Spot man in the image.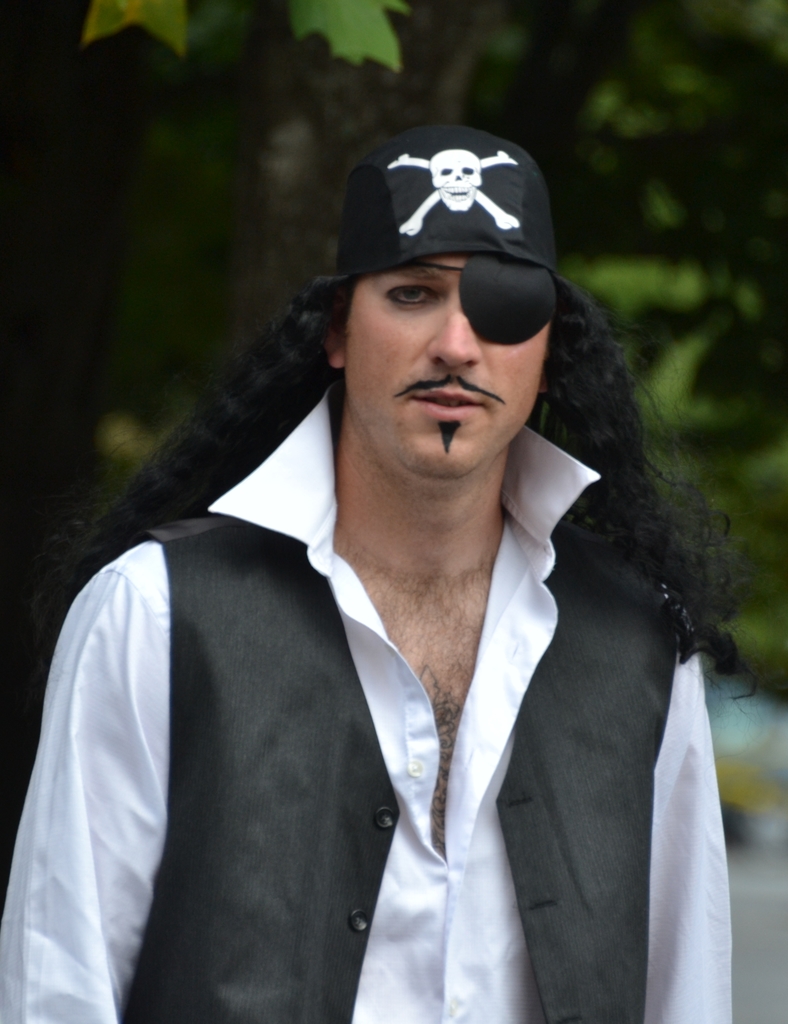
man found at select_region(21, 160, 780, 1023).
